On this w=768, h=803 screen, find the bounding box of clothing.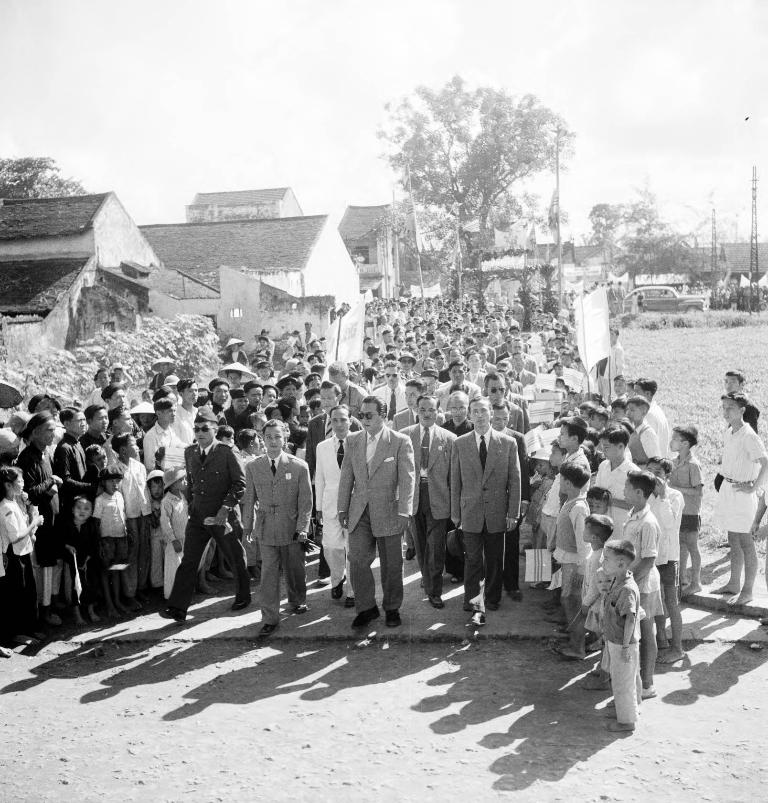
Bounding box: BBox(244, 452, 317, 623).
